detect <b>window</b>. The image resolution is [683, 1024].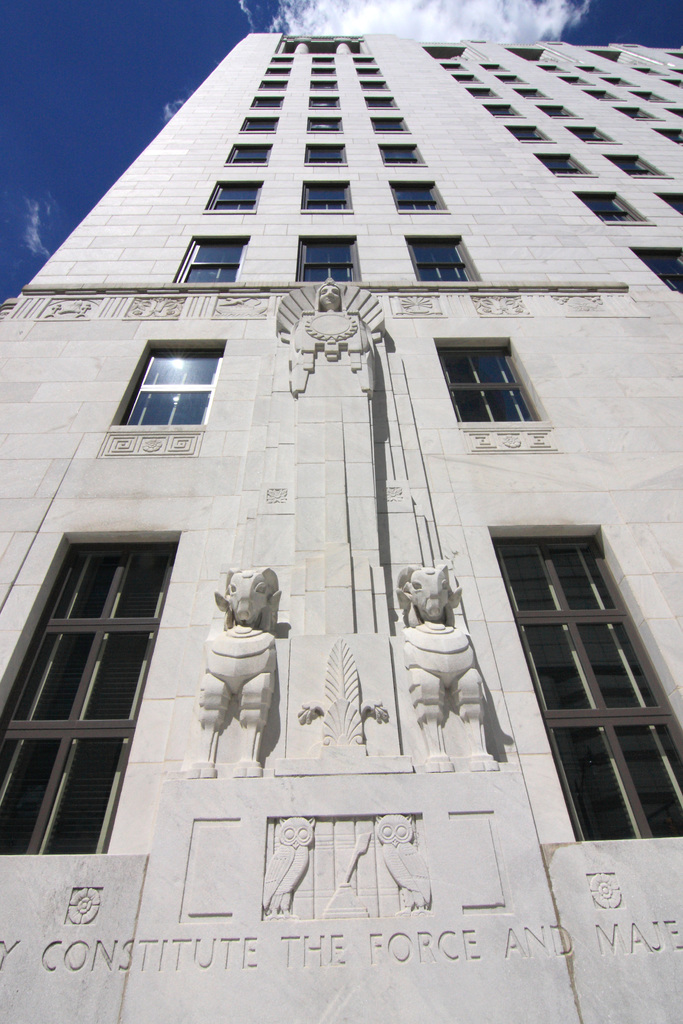
bbox=(212, 182, 259, 213).
